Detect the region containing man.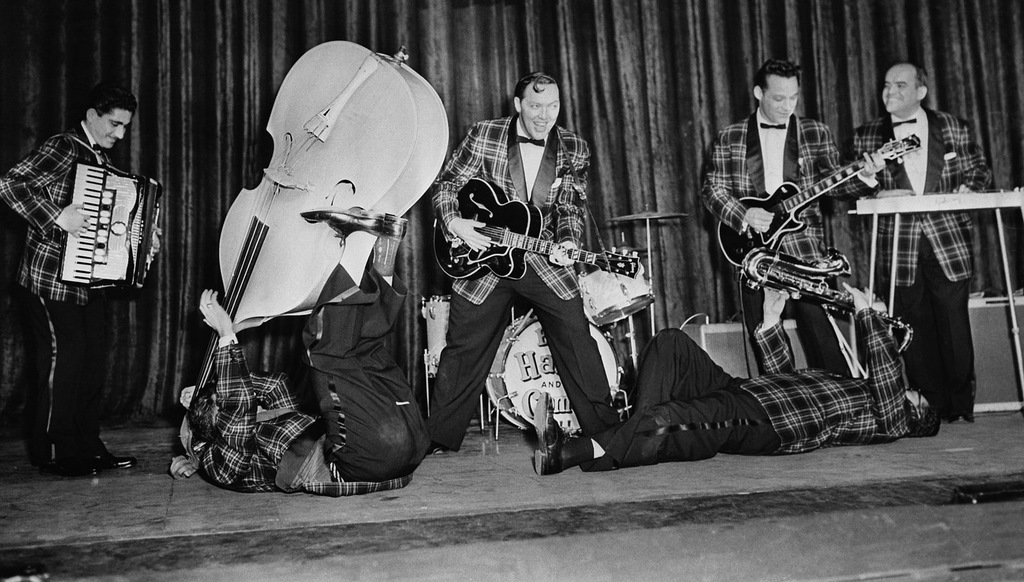
[436,67,627,455].
